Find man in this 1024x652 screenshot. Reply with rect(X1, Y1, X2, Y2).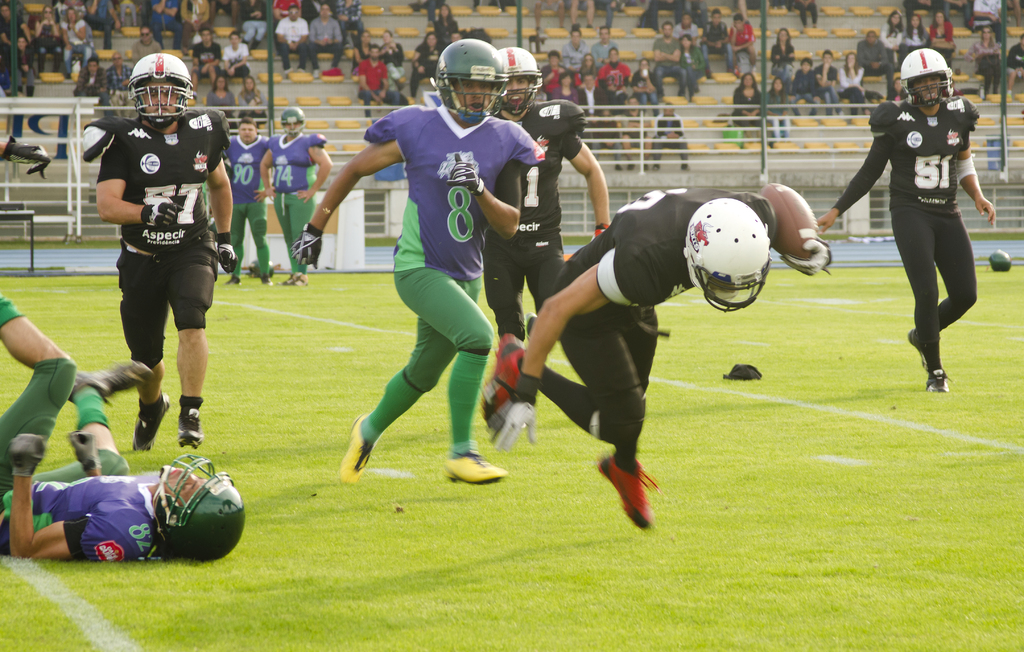
rect(493, 46, 609, 442).
